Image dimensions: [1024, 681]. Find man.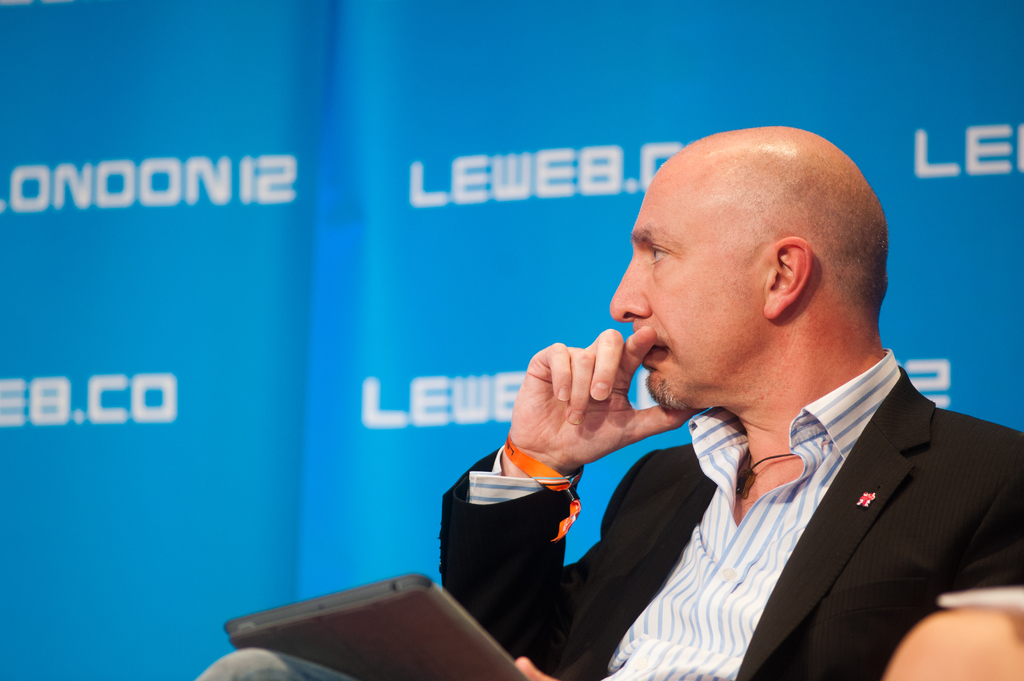
l=515, t=122, r=1014, b=680.
